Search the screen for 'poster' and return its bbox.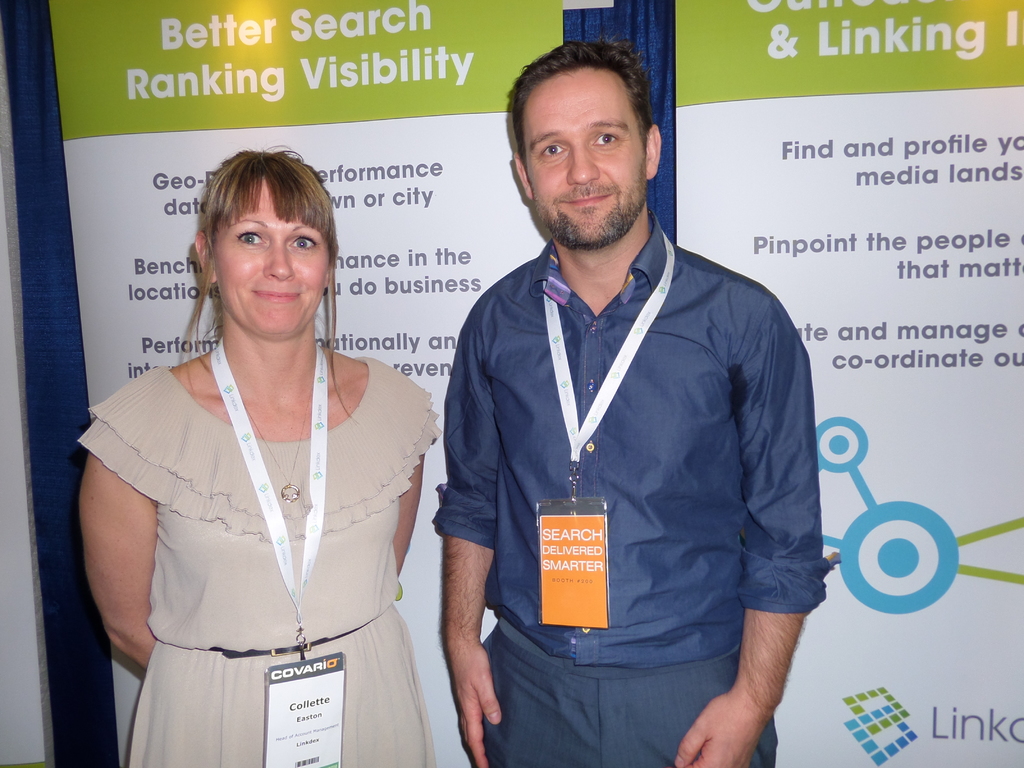
Found: select_region(673, 0, 1023, 767).
